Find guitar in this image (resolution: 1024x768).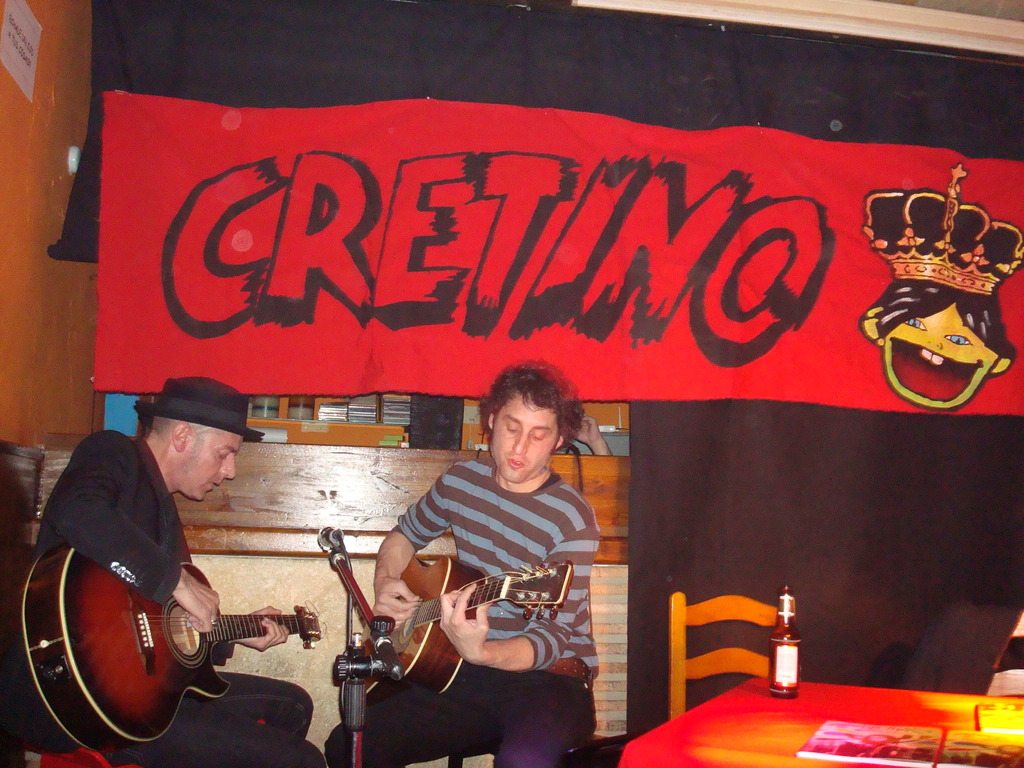
locate(359, 552, 572, 699).
